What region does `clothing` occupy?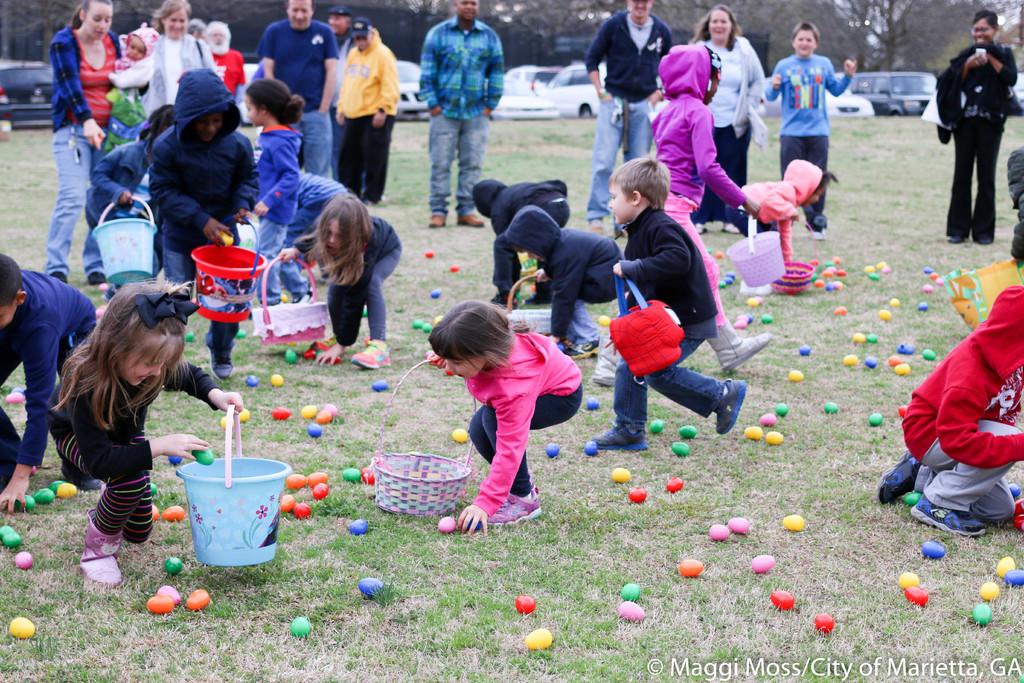
{"left": 420, "top": 12, "right": 506, "bottom": 218}.
